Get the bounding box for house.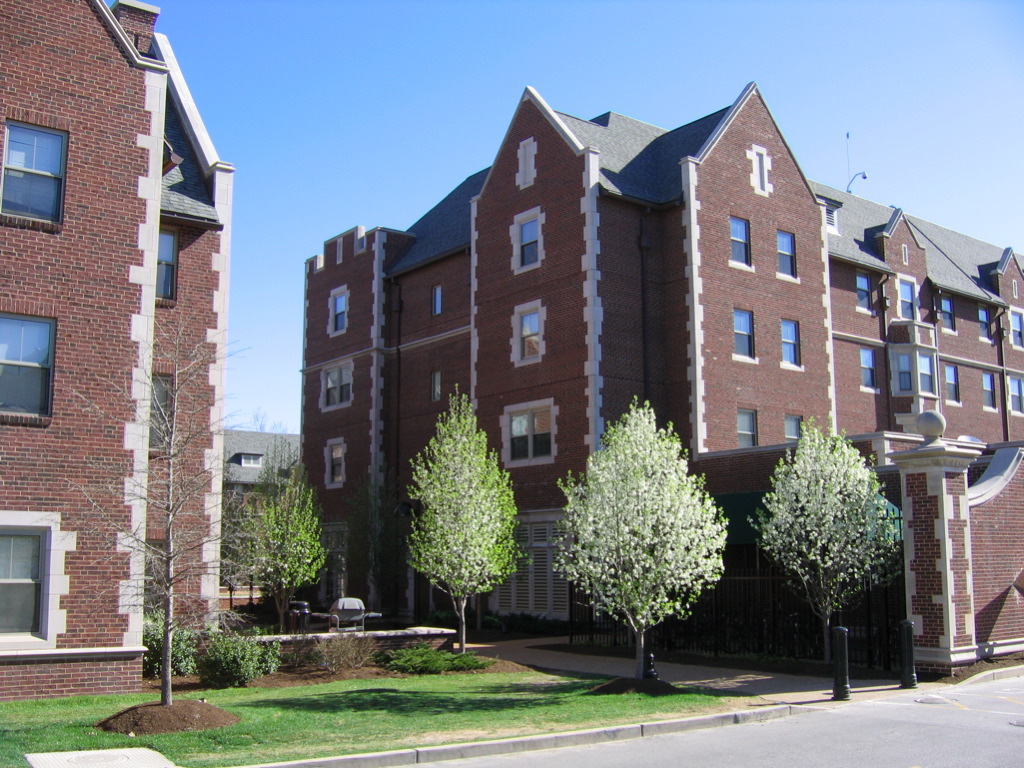
bbox(31, 5, 272, 674).
